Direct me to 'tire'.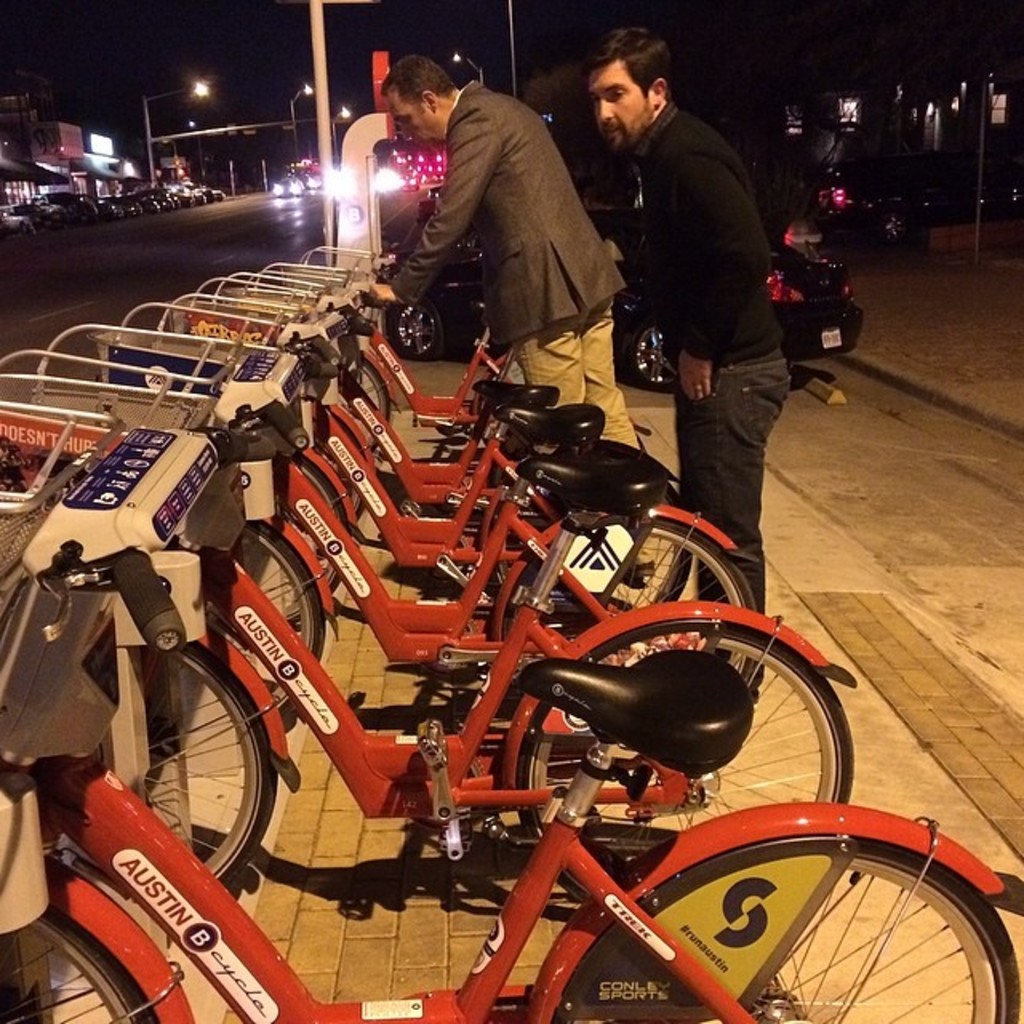
Direction: [390,304,442,360].
